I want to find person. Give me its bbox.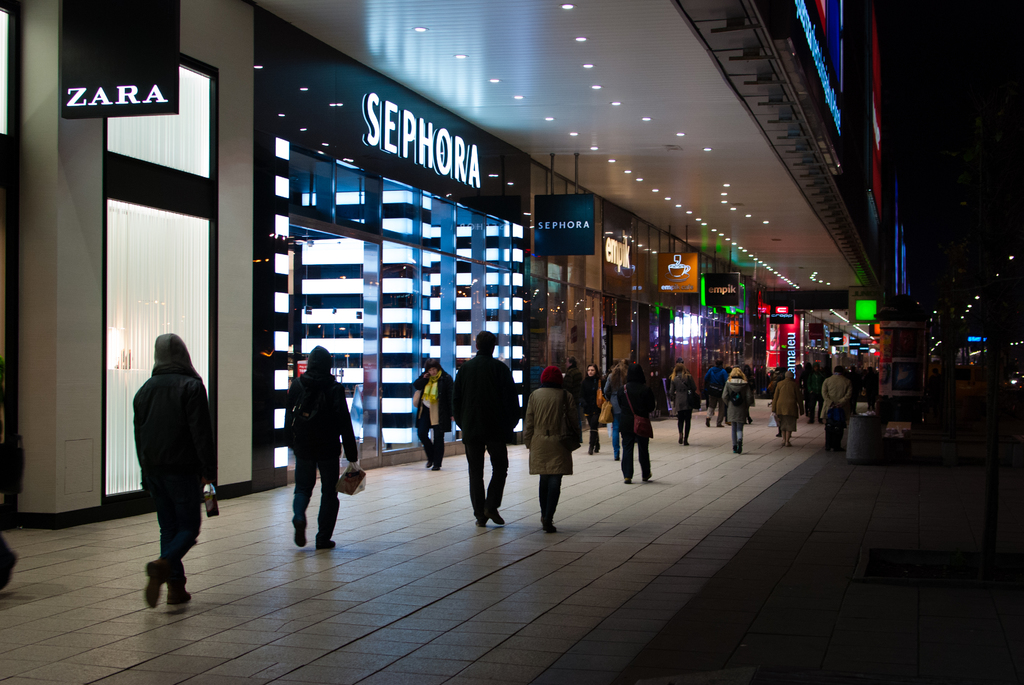
(x1=817, y1=359, x2=857, y2=447).
